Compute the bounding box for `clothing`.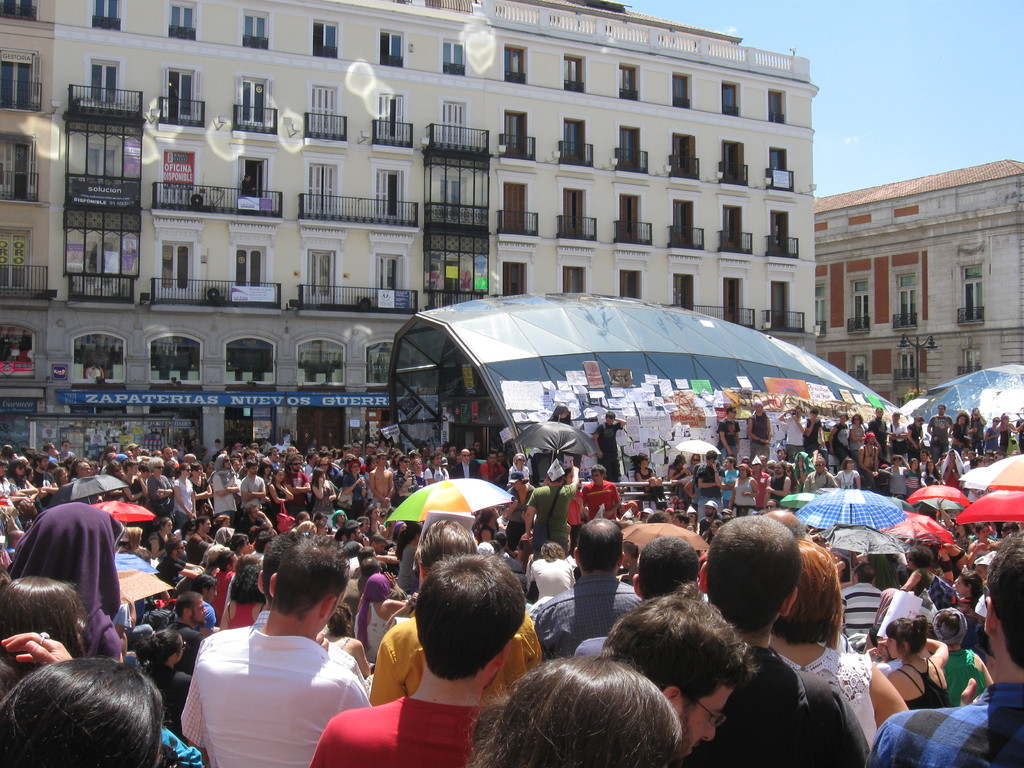
(122,481,144,504).
